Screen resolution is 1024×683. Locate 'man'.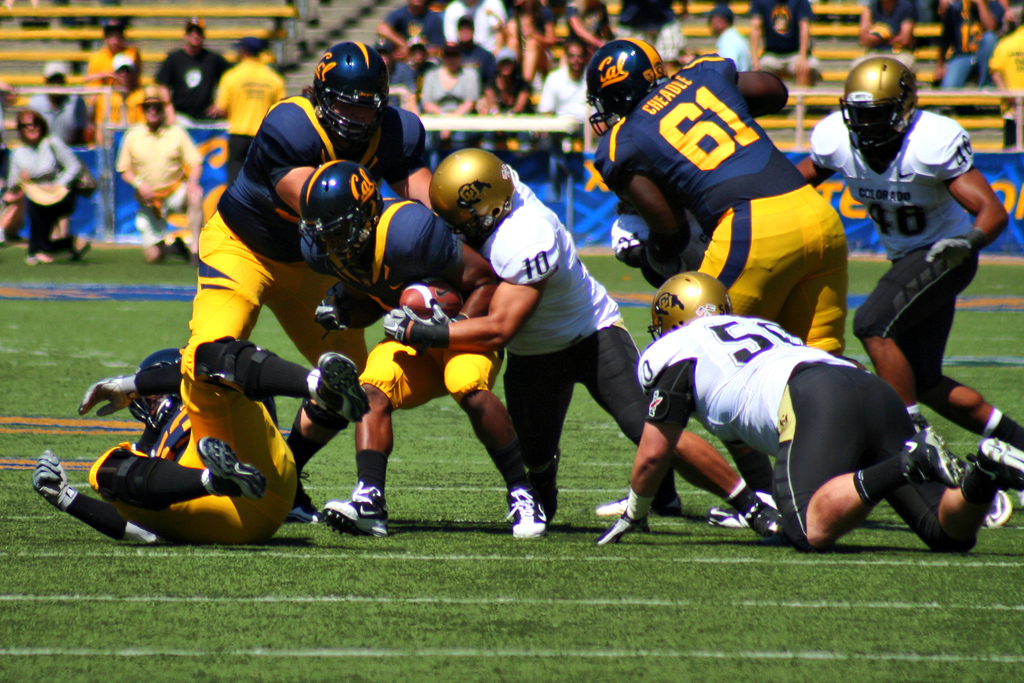
{"x1": 586, "y1": 40, "x2": 847, "y2": 361}.
